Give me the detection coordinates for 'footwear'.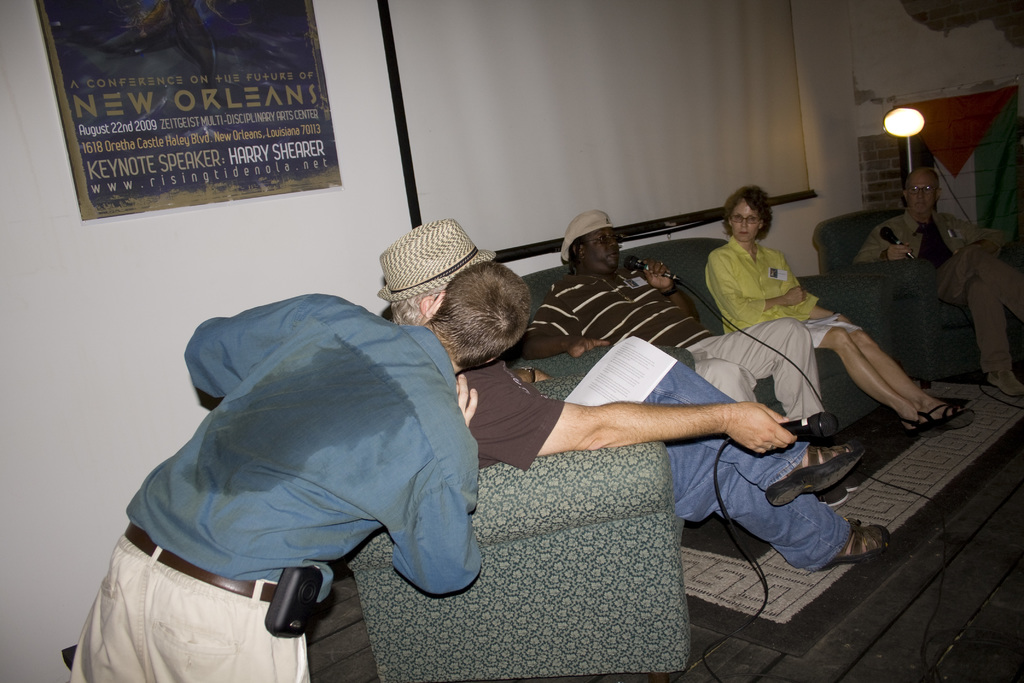
region(818, 486, 847, 504).
